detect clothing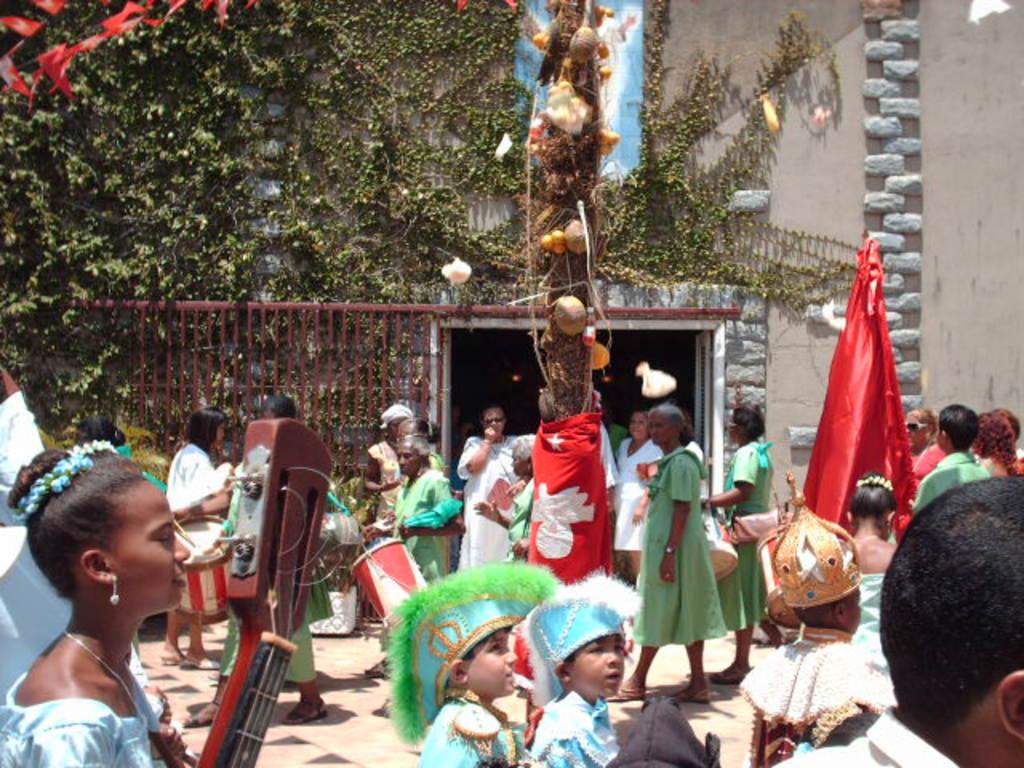
left=422, top=688, right=528, bottom=766
